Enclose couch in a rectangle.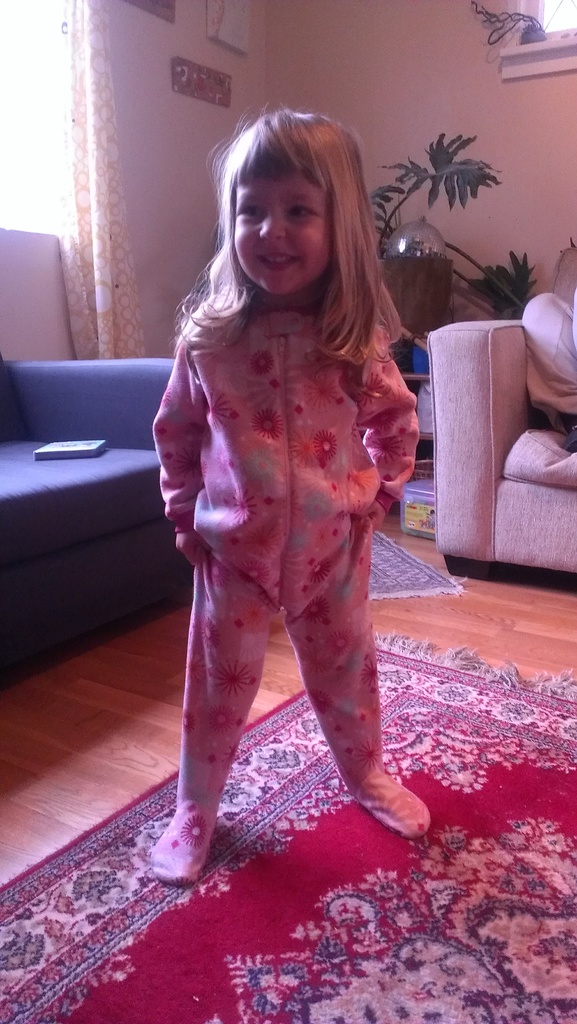
BBox(0, 312, 197, 701).
